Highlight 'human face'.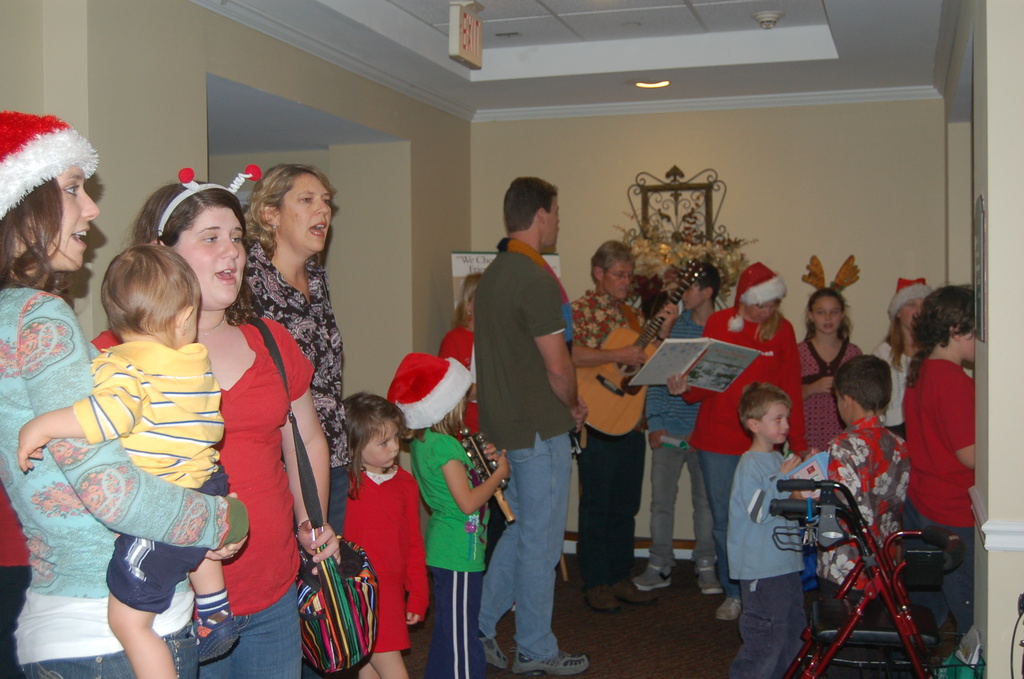
Highlighted region: BBox(746, 302, 781, 322).
